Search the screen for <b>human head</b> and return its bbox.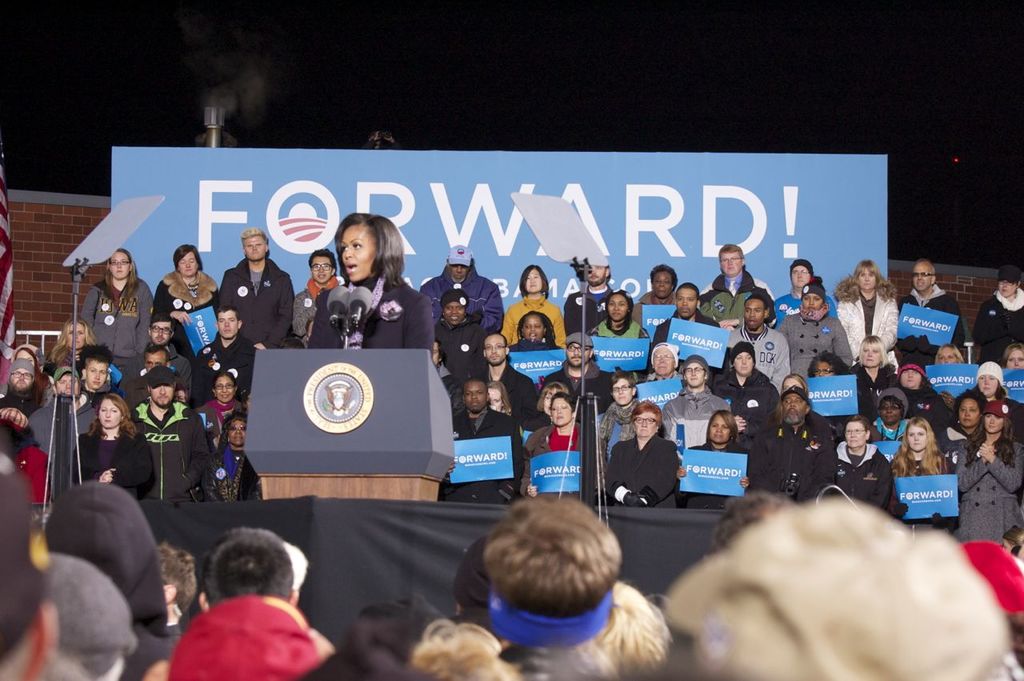
Found: left=53, top=367, right=82, bottom=395.
